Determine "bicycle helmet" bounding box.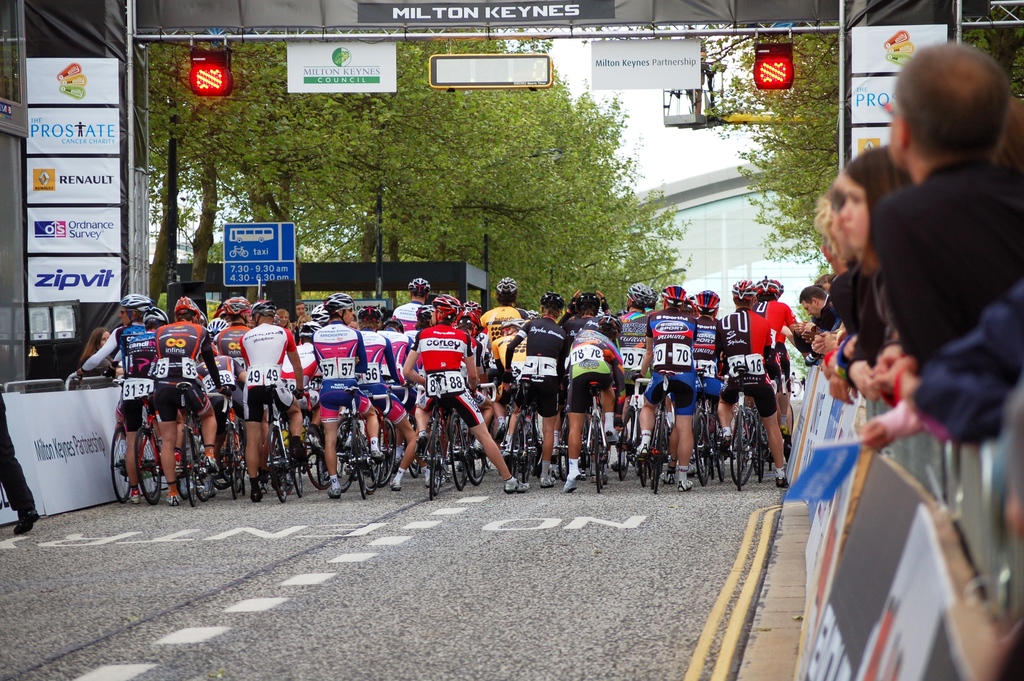
Determined: {"x1": 249, "y1": 296, "x2": 273, "y2": 313}.
